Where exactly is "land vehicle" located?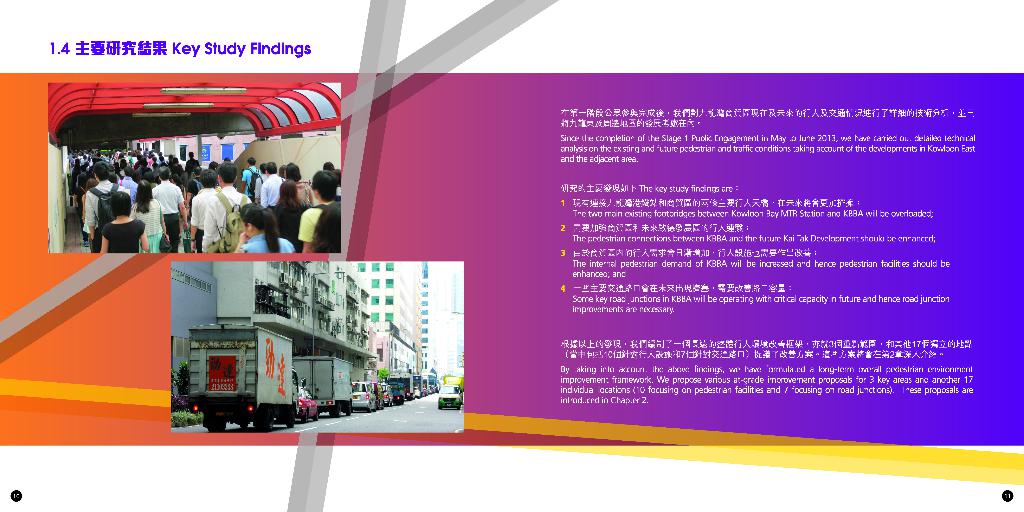
Its bounding box is l=380, t=380, r=392, b=406.
